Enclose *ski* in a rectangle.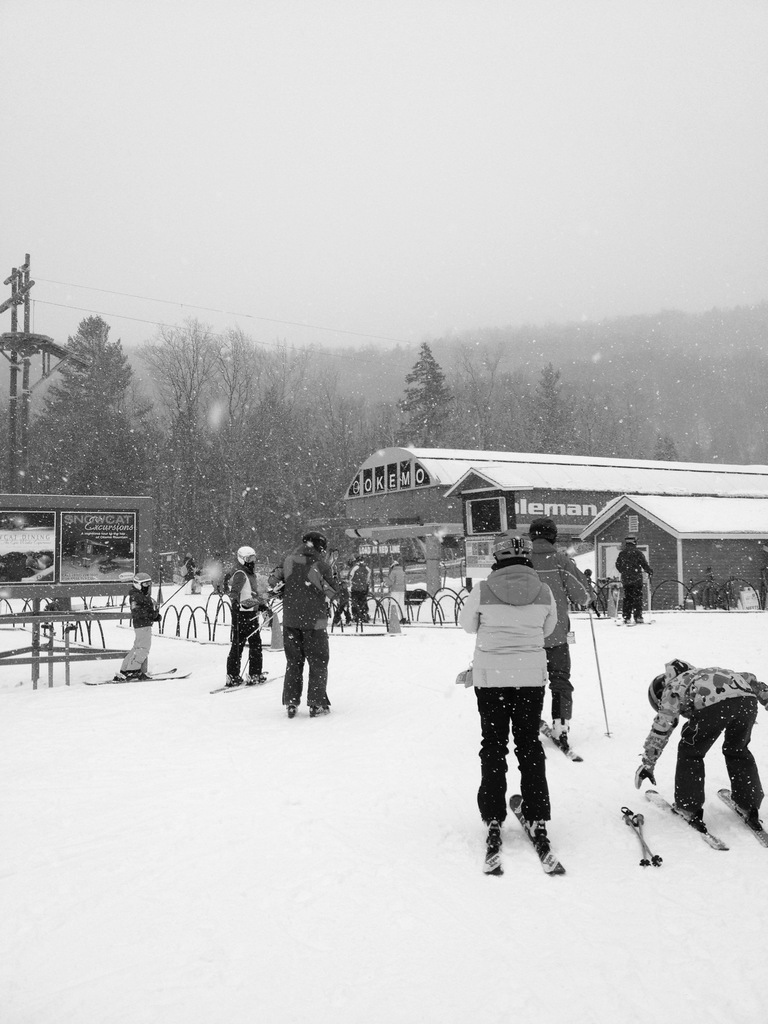
(531, 711, 591, 765).
